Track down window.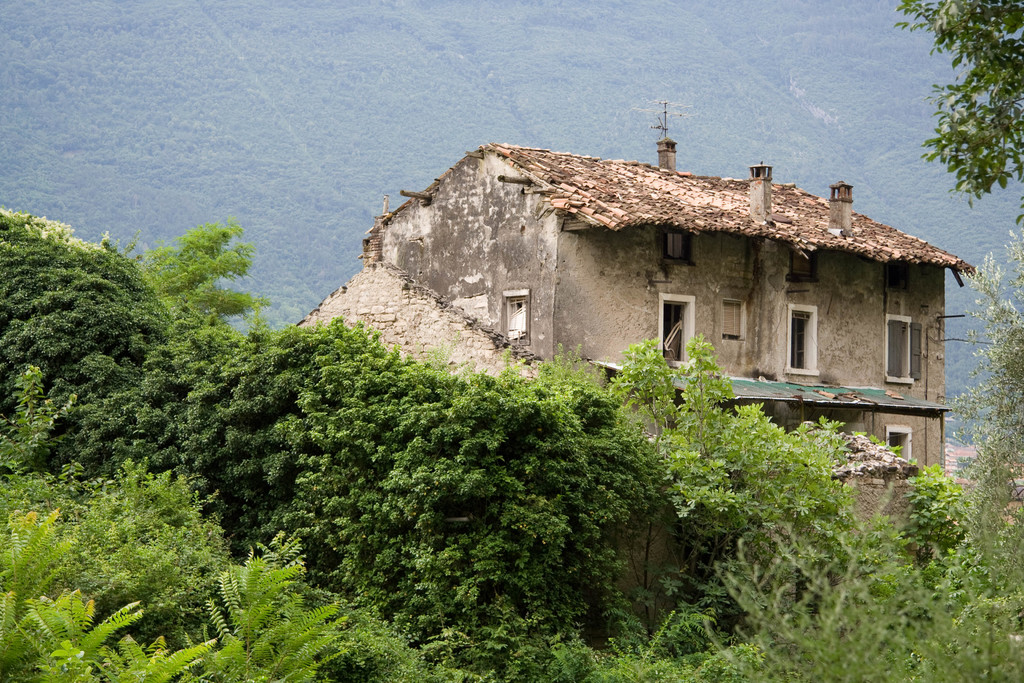
Tracked to select_region(789, 308, 814, 374).
